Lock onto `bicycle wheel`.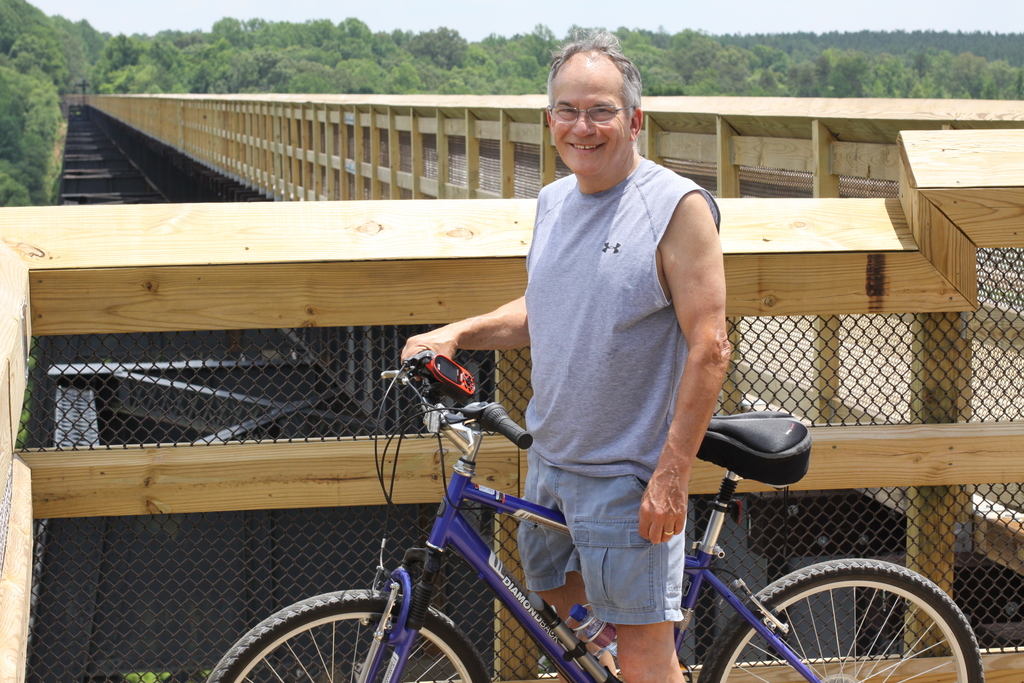
Locked: 238:584:480:682.
